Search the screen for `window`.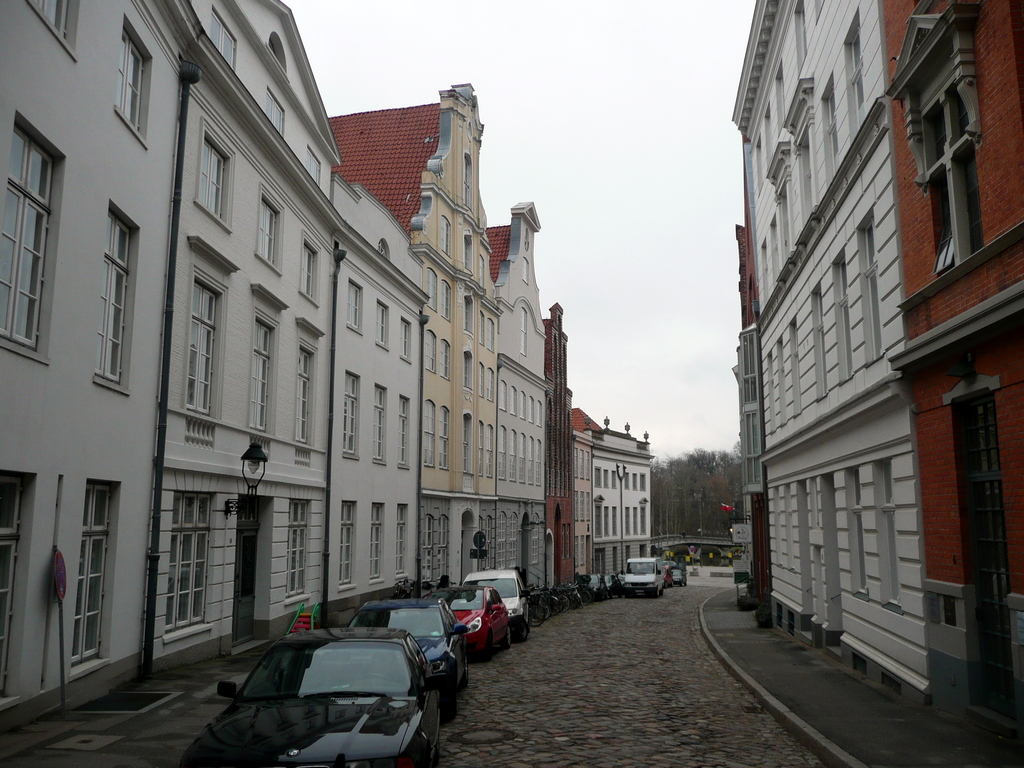
Found at {"x1": 467, "y1": 349, "x2": 477, "y2": 397}.
